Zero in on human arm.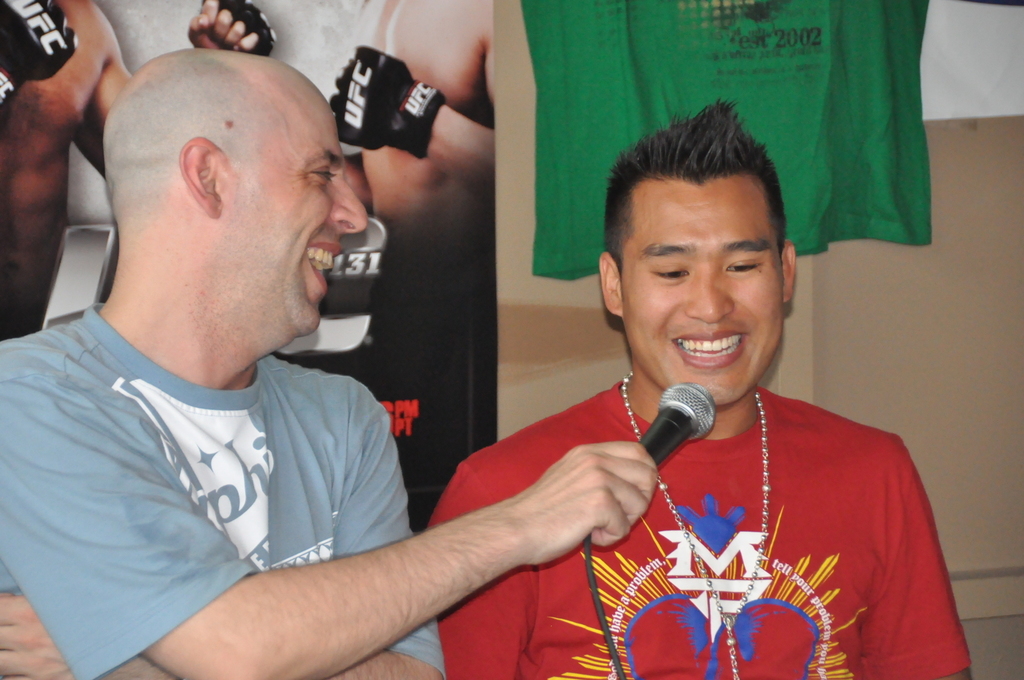
Zeroed in: {"x1": 80, "y1": 0, "x2": 275, "y2": 176}.
